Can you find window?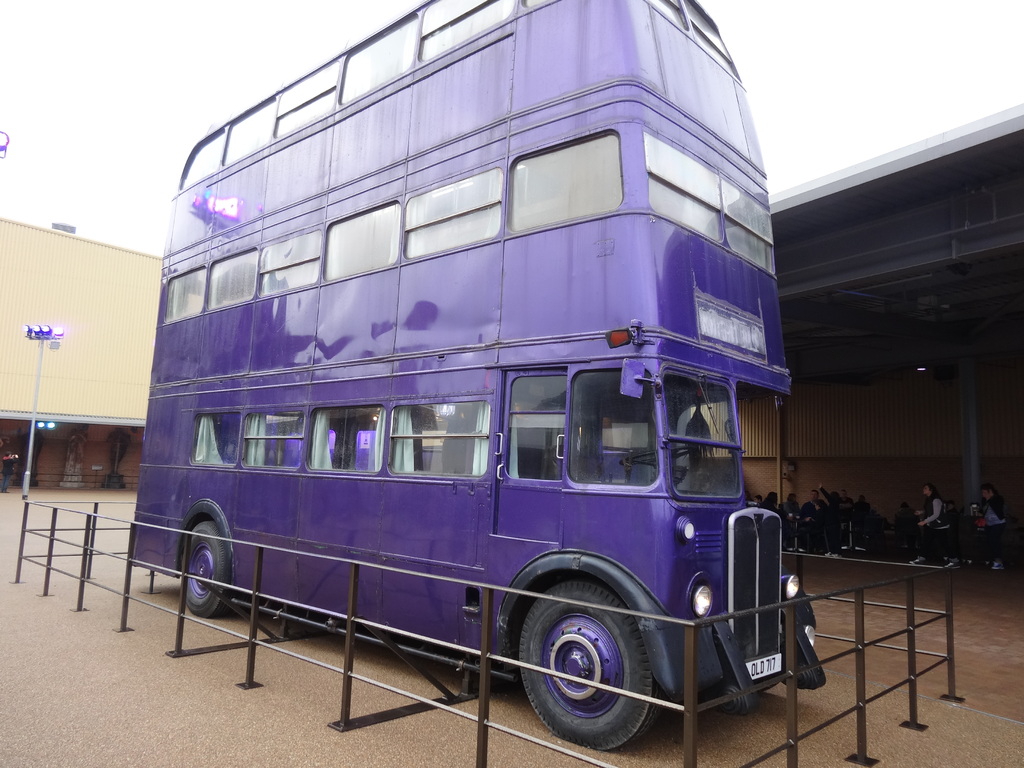
Yes, bounding box: {"x1": 638, "y1": 126, "x2": 780, "y2": 261}.
